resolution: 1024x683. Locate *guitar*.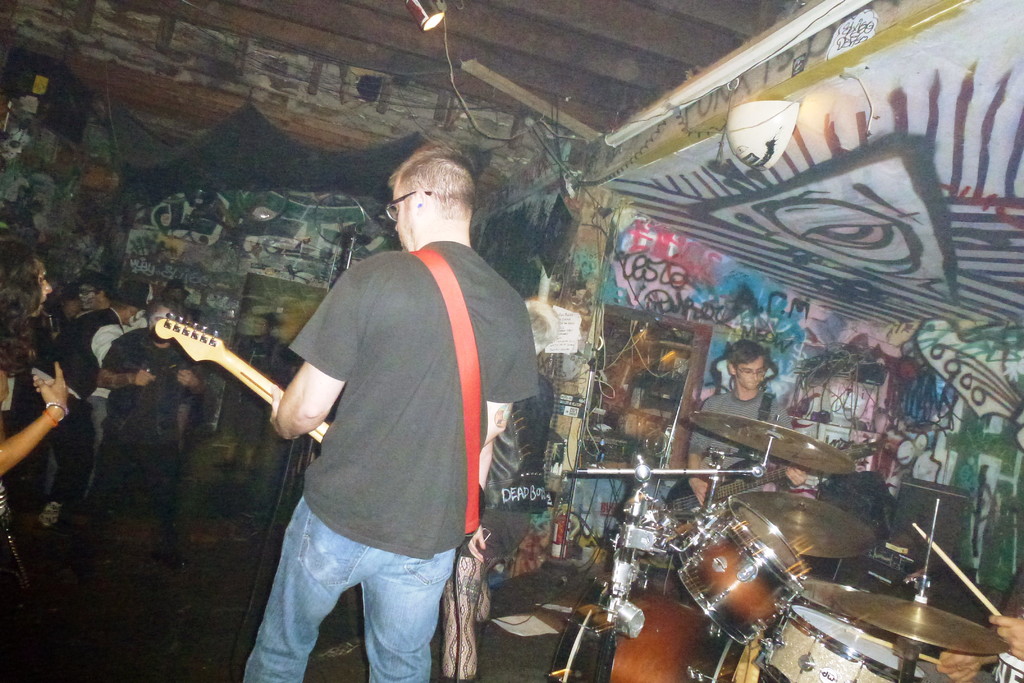
pyautogui.locateOnScreen(149, 311, 334, 452).
